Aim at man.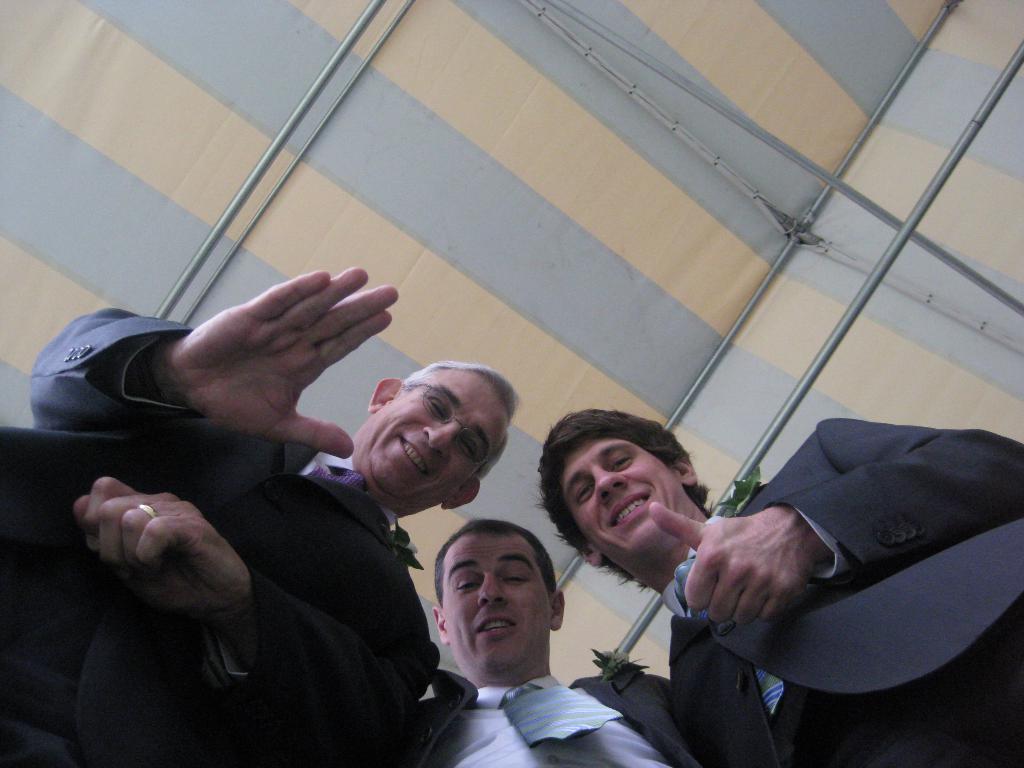
Aimed at <bbox>31, 262, 462, 742</bbox>.
